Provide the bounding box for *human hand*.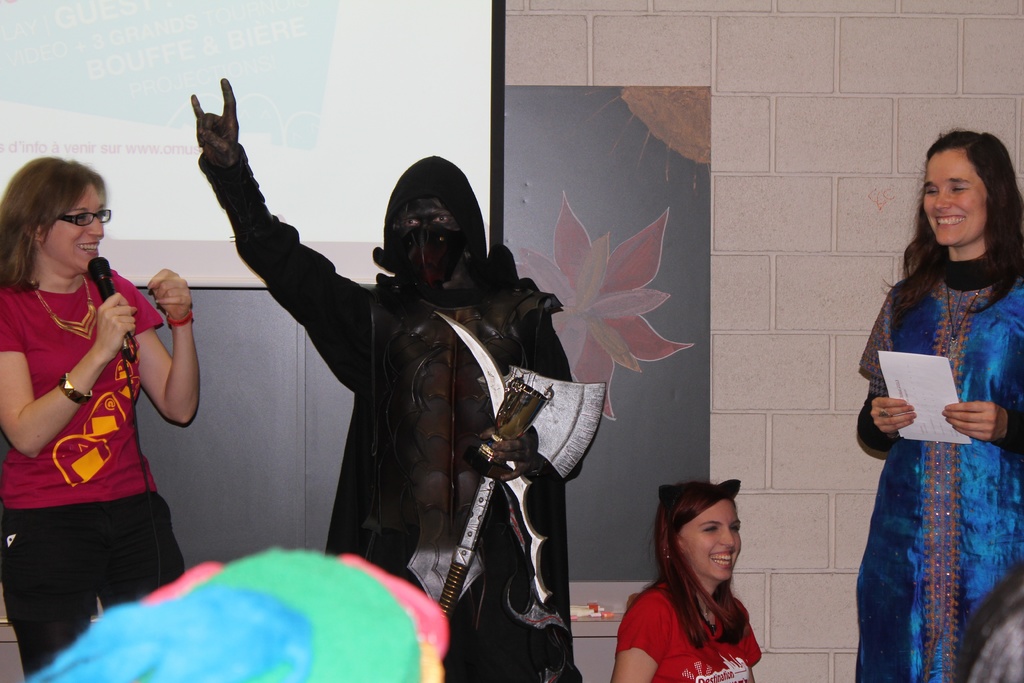
[871,397,916,436].
